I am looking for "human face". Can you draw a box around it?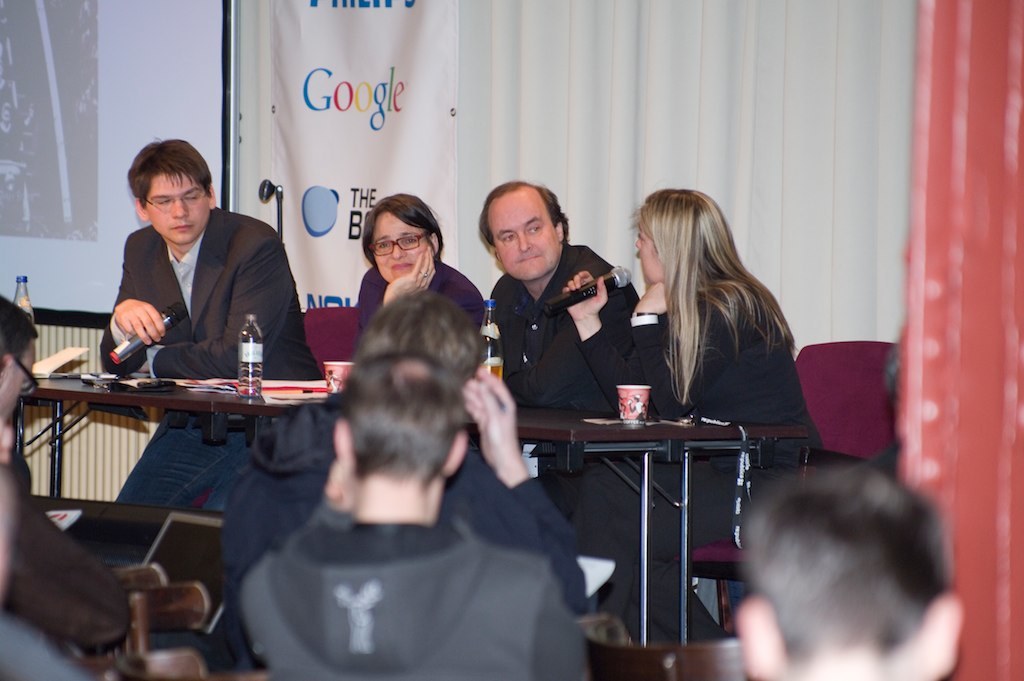
Sure, the bounding box is BBox(493, 197, 562, 278).
